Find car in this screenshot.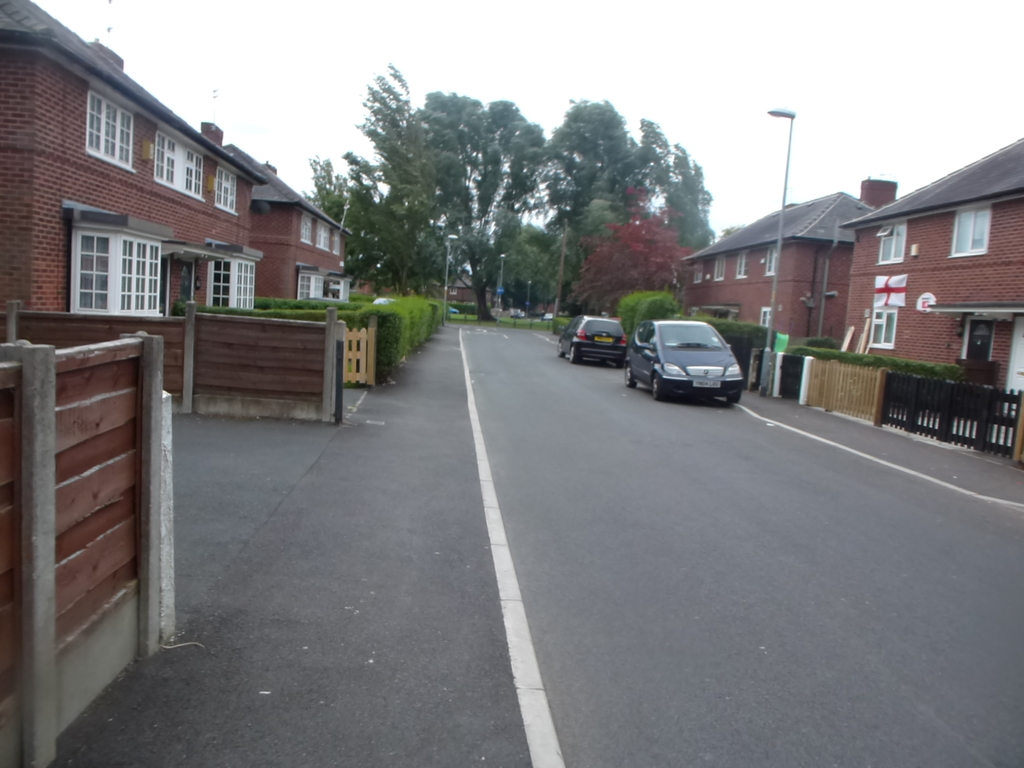
The bounding box for car is l=372, t=297, r=395, b=303.
